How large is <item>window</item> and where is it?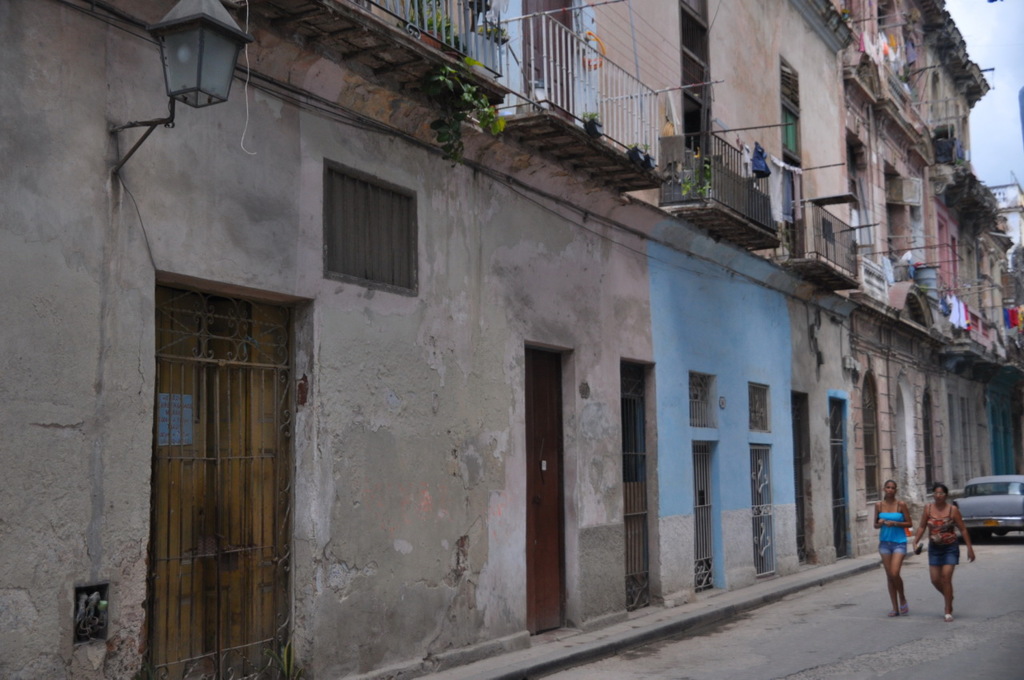
Bounding box: 313, 141, 420, 296.
